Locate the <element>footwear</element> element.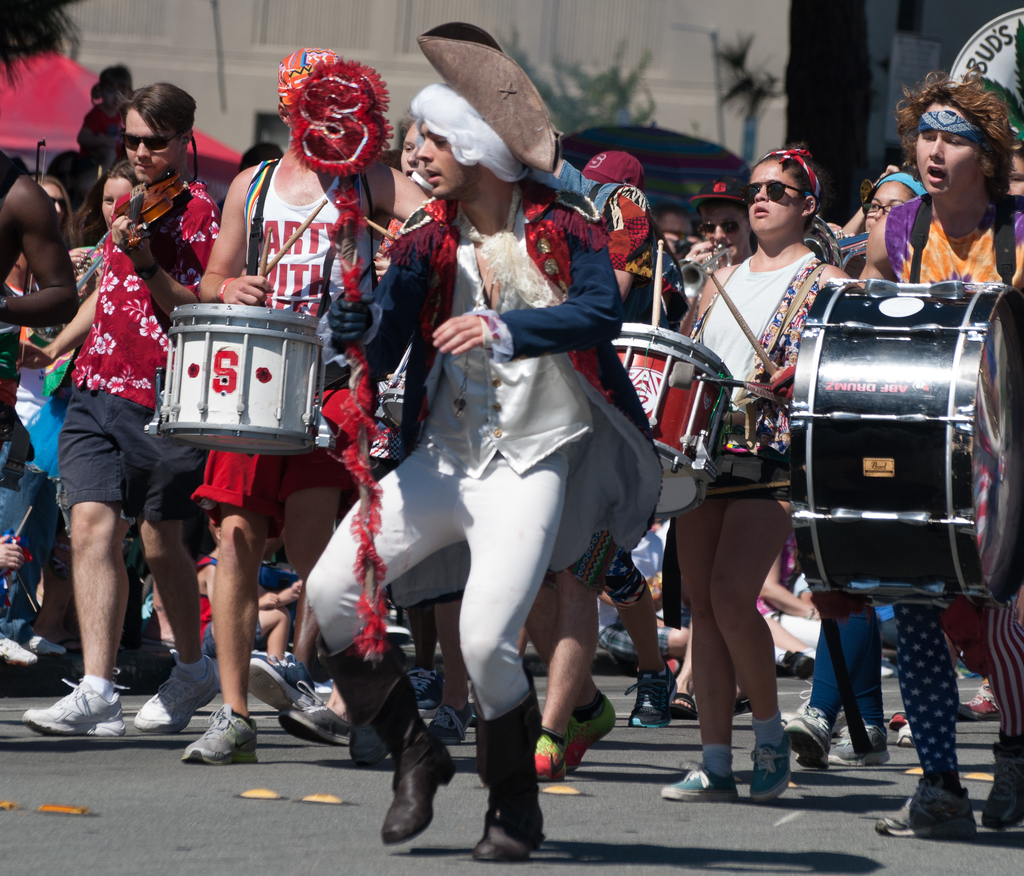
Element bbox: [x1=533, y1=734, x2=570, y2=783].
